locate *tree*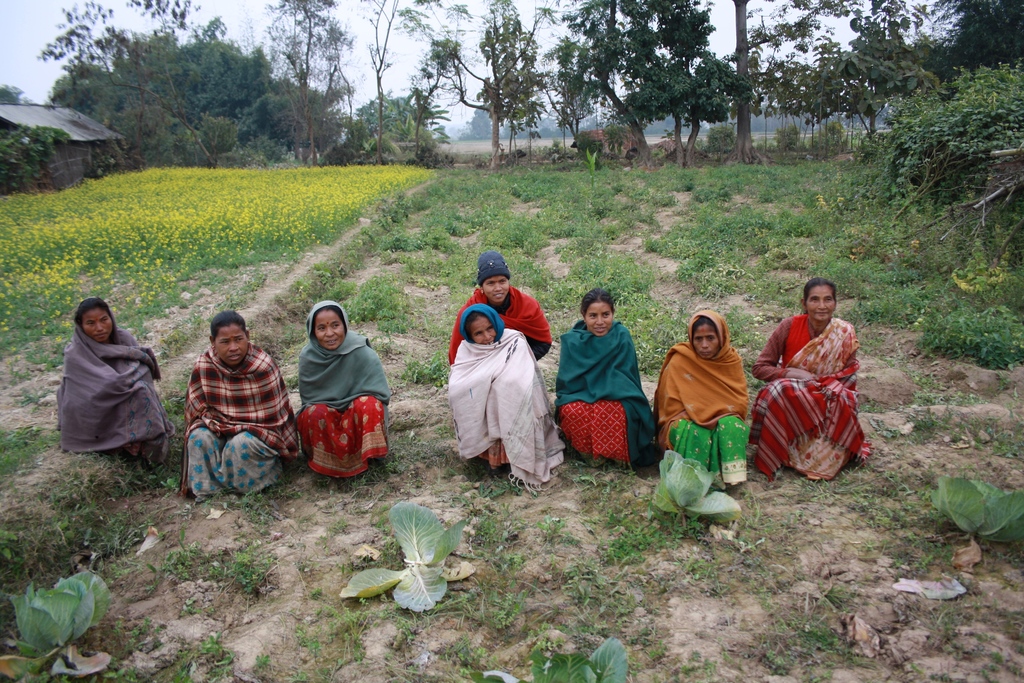
box(243, 0, 380, 167)
